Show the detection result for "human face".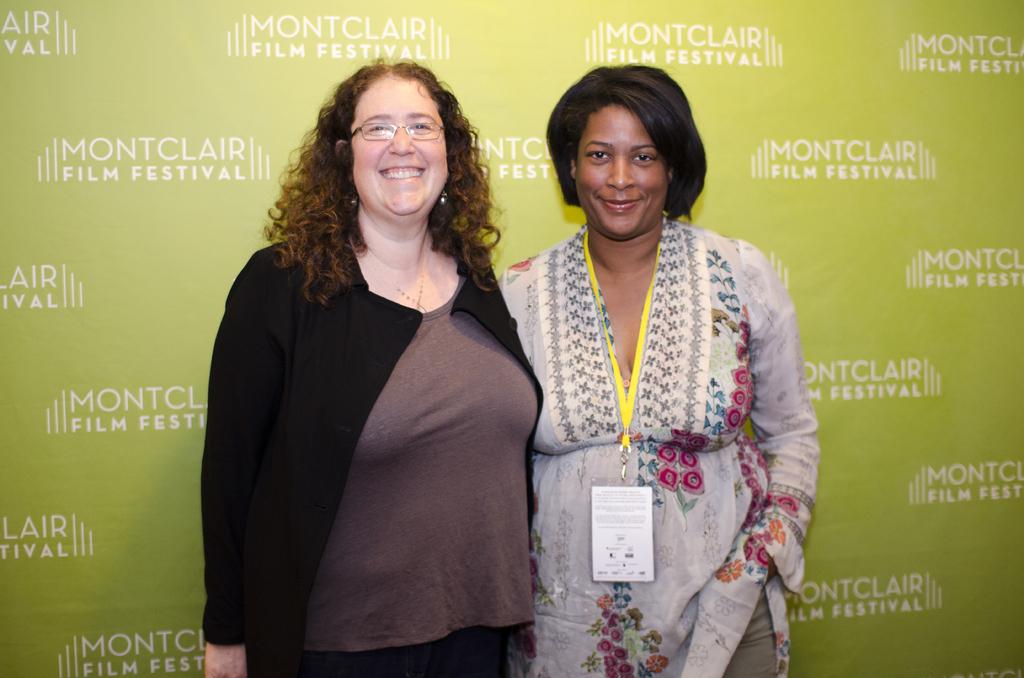
BBox(350, 76, 447, 215).
